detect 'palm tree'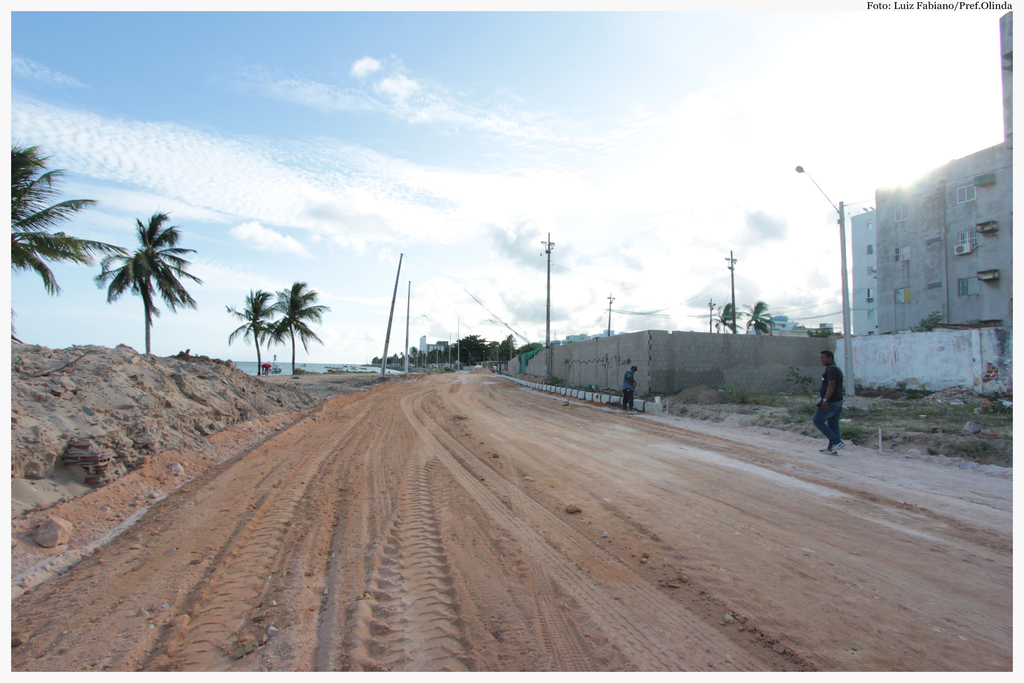
(99, 206, 199, 356)
